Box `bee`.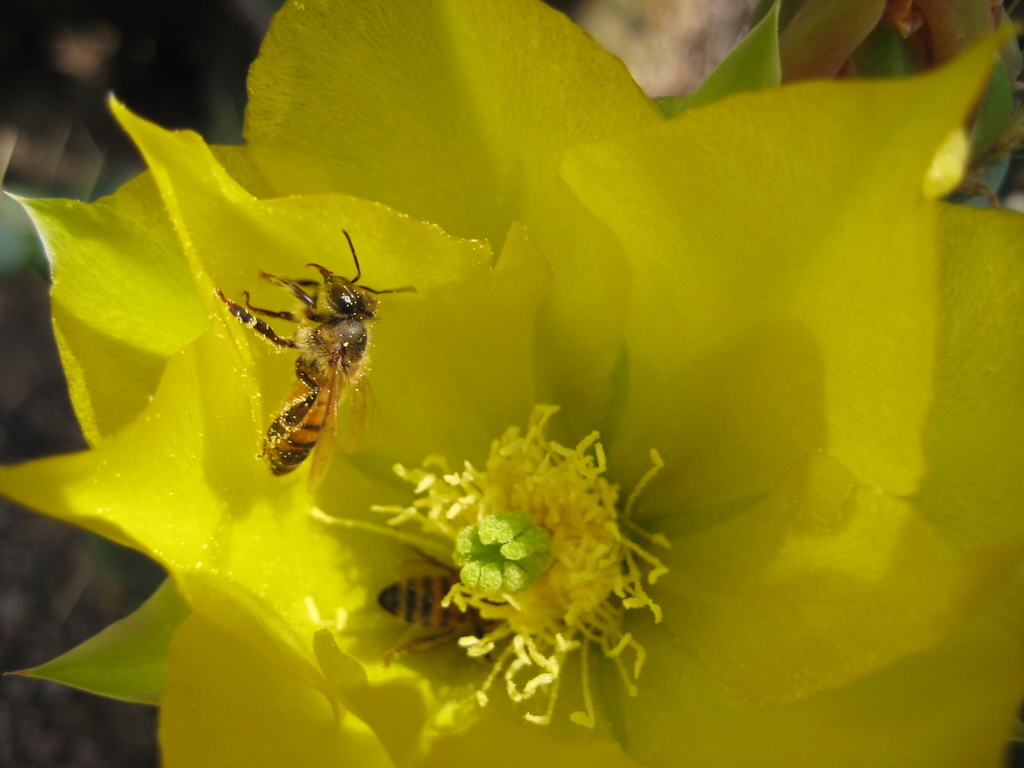
x1=207 y1=223 x2=412 y2=488.
